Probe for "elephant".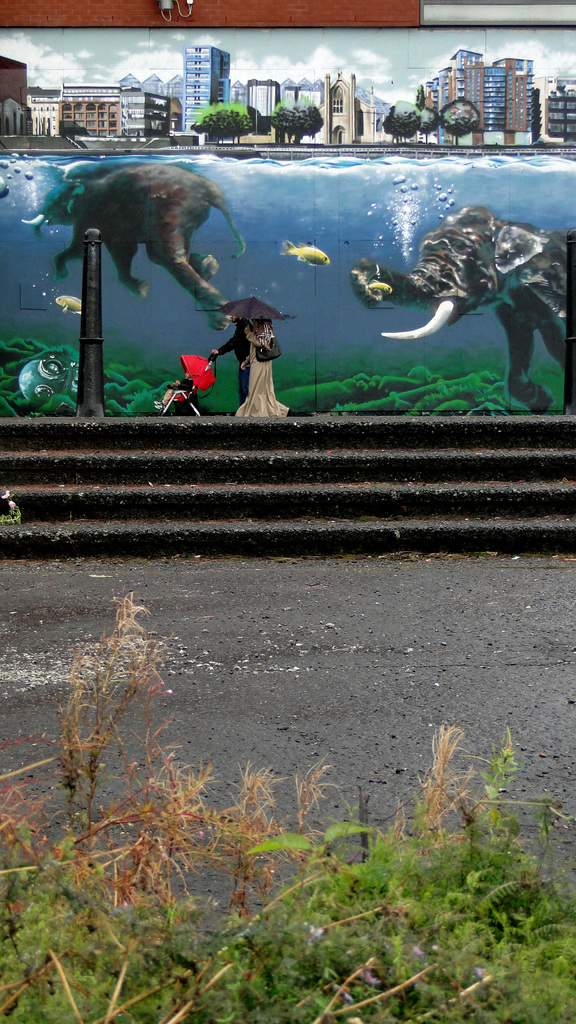
Probe result: 47:166:268:349.
